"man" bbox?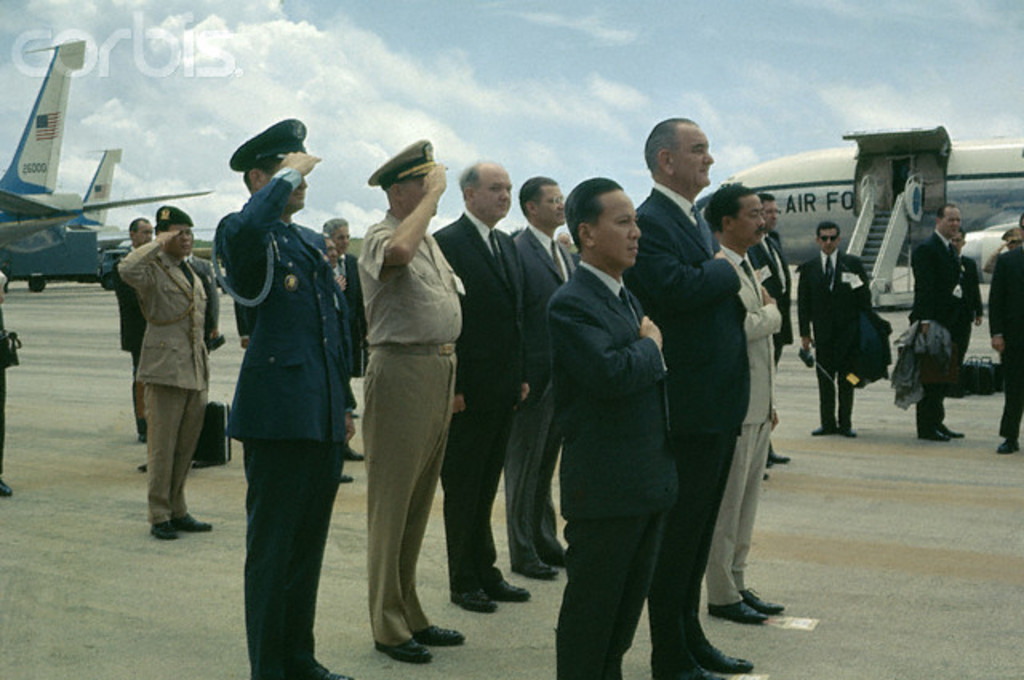
detection(800, 222, 870, 437)
